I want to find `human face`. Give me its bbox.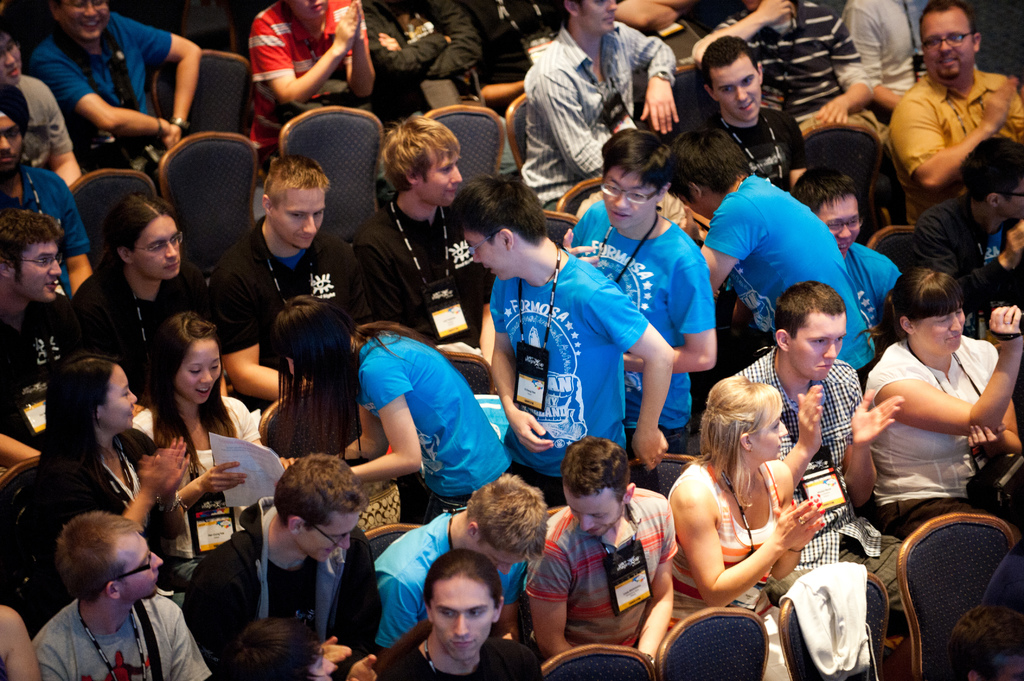
BBox(285, 0, 329, 28).
